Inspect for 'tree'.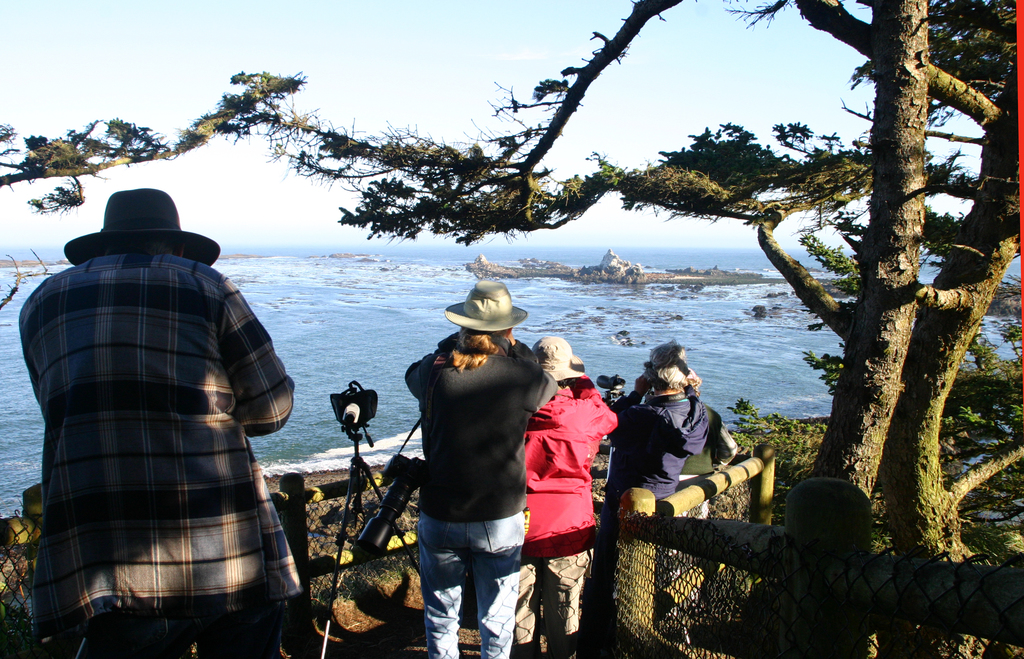
Inspection: bbox(41, 35, 1013, 514).
